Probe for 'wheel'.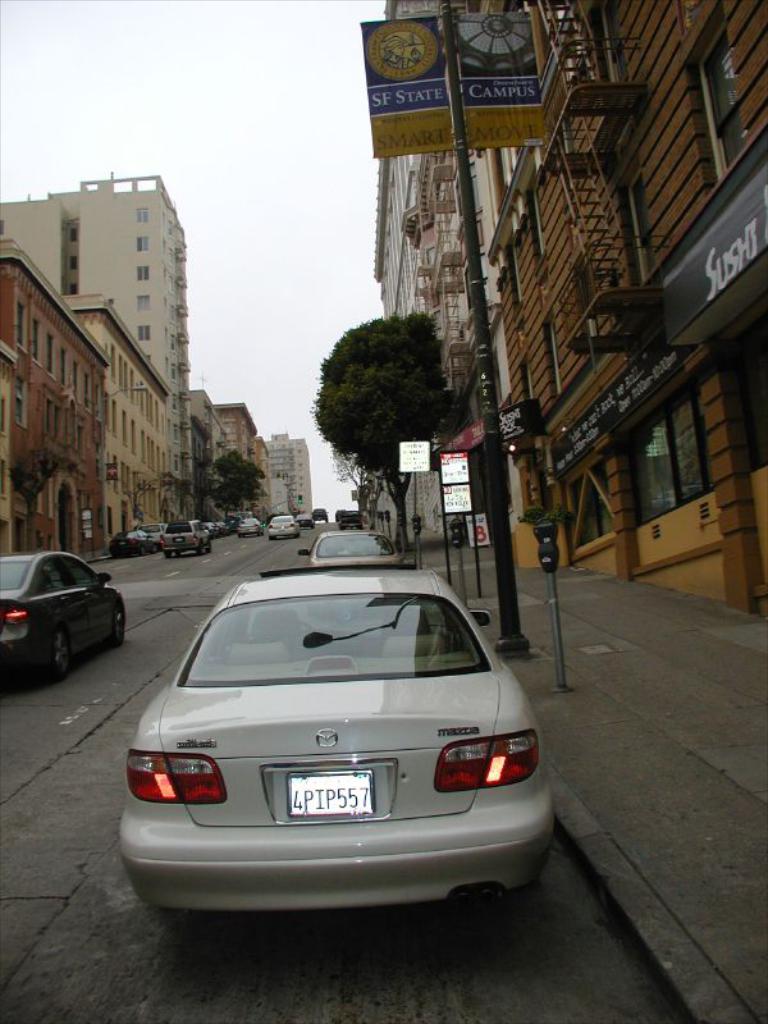
Probe result: Rect(58, 622, 73, 678).
